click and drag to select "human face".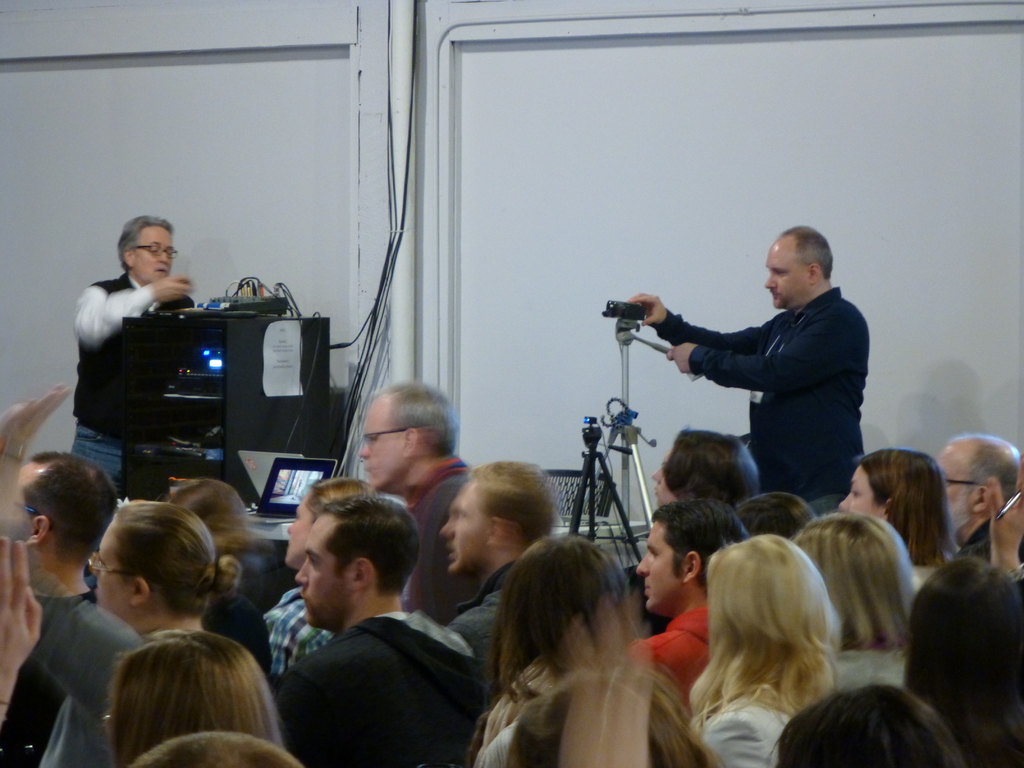
Selection: [356, 400, 408, 492].
